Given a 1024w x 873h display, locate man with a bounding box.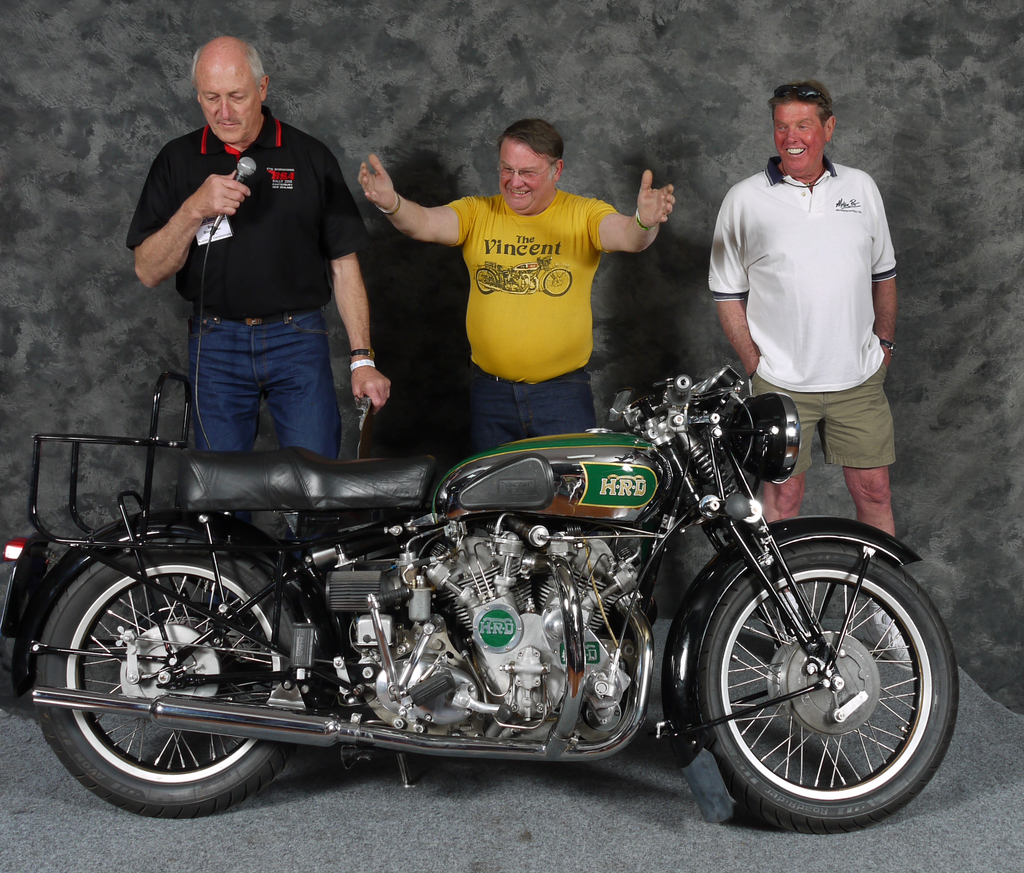
Located: {"x1": 347, "y1": 114, "x2": 673, "y2": 507}.
